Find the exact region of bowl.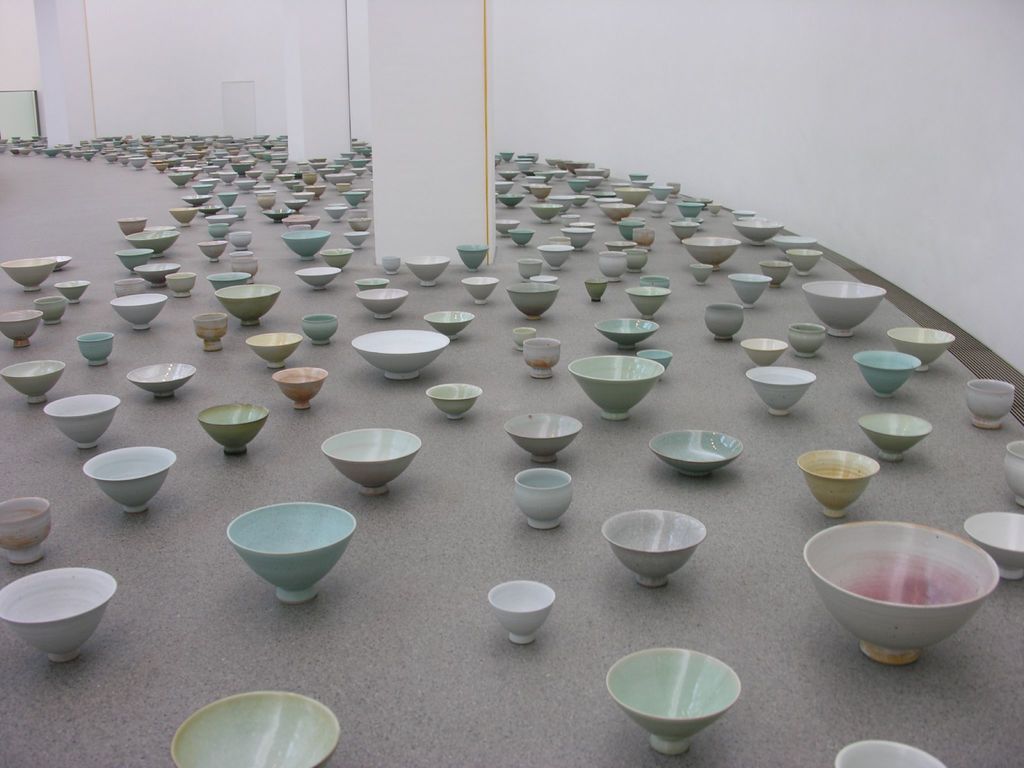
Exact region: <region>355, 277, 388, 291</region>.
